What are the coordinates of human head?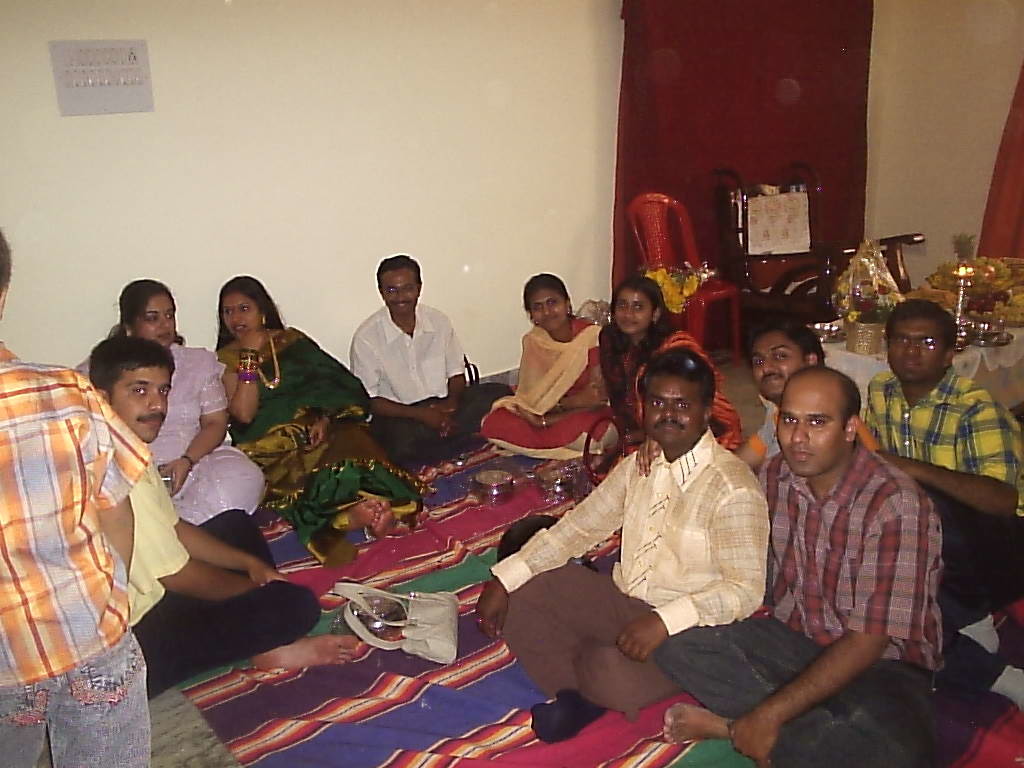
box(375, 252, 428, 313).
